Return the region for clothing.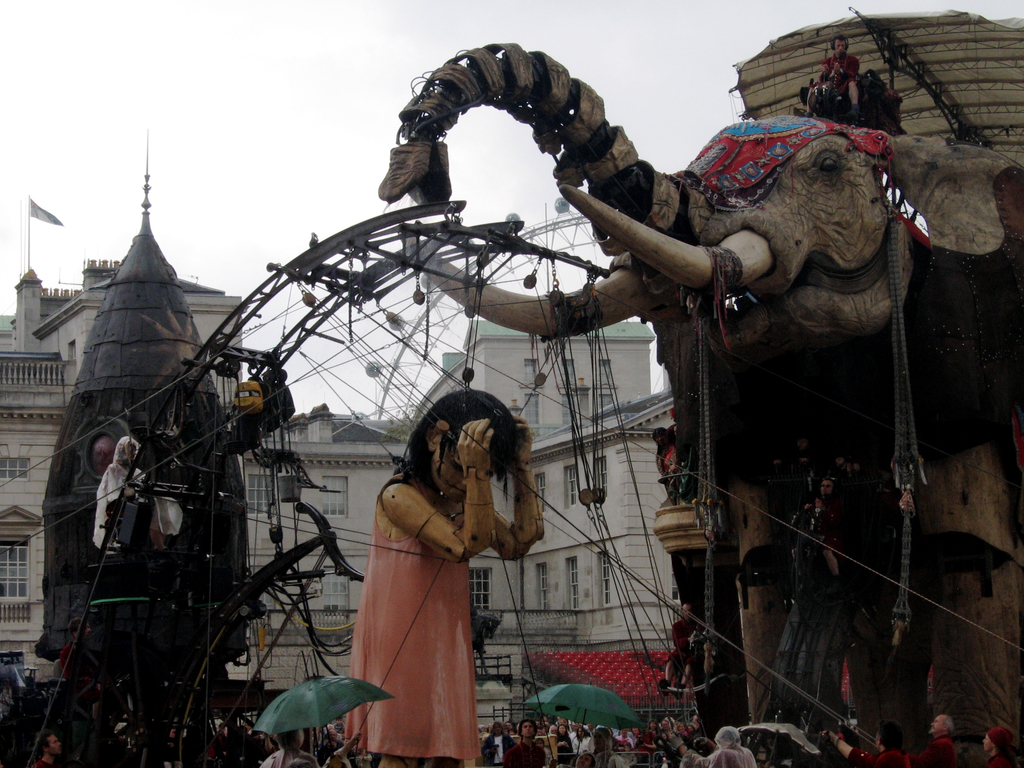
select_region(797, 495, 840, 547).
